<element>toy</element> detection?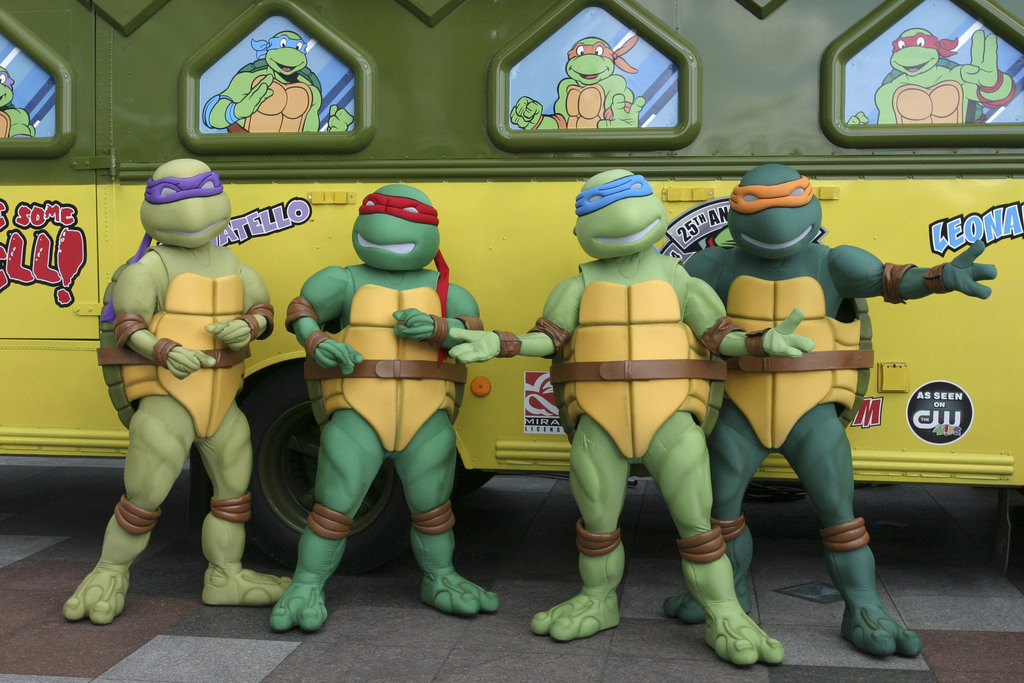
[0,67,35,144]
